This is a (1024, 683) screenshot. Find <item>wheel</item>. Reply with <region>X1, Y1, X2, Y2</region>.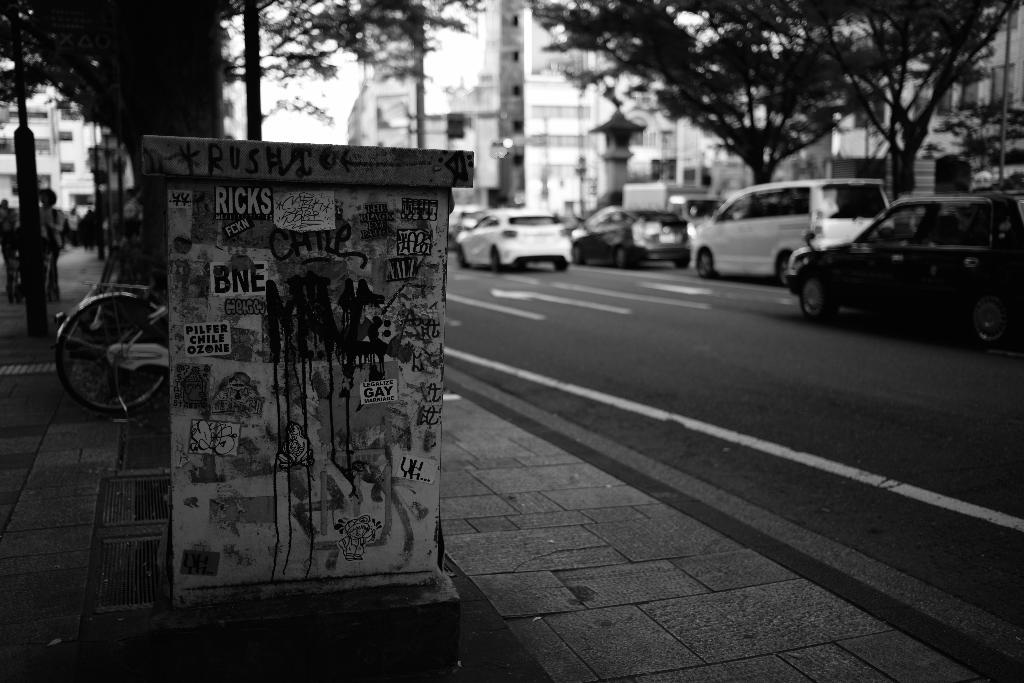
<region>794, 274, 842, 320</region>.
